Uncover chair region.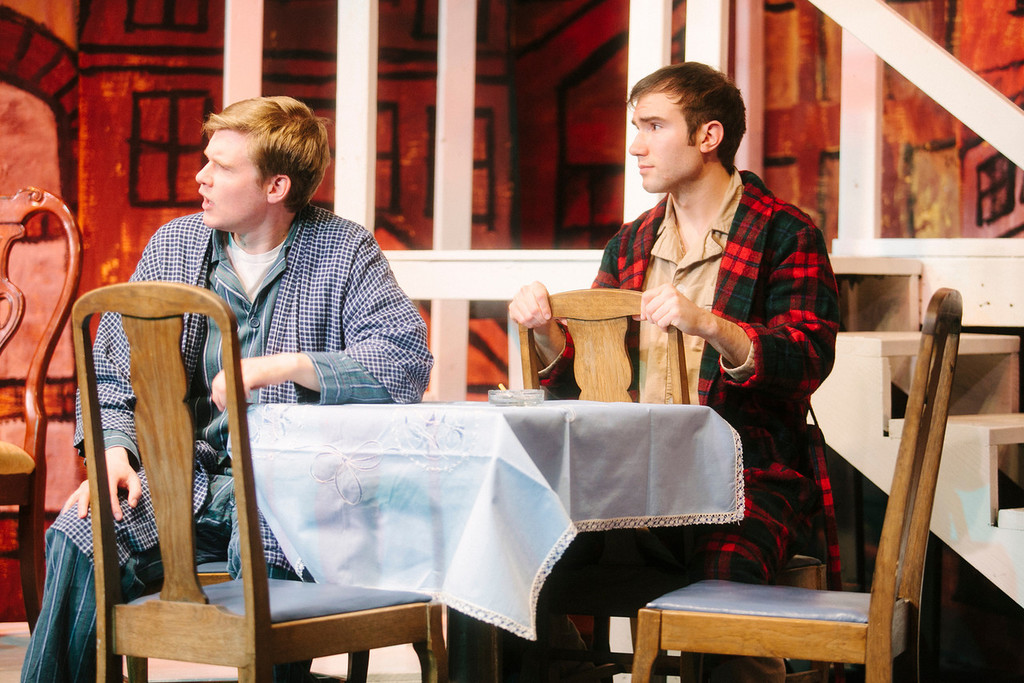
Uncovered: region(0, 182, 86, 627).
